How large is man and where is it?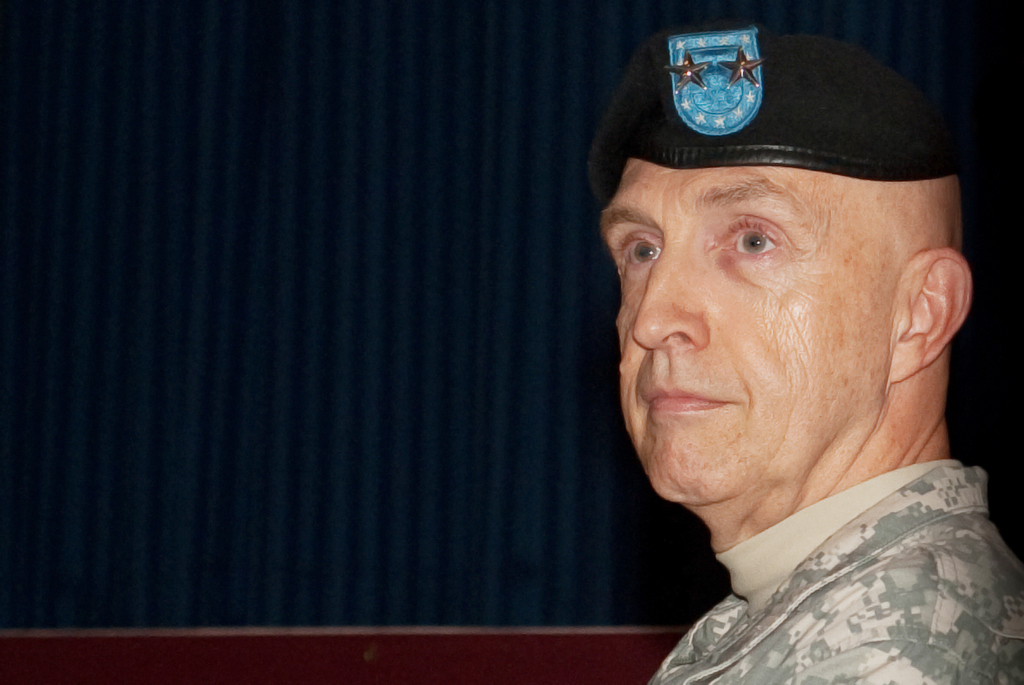
Bounding box: <box>498,7,1023,684</box>.
